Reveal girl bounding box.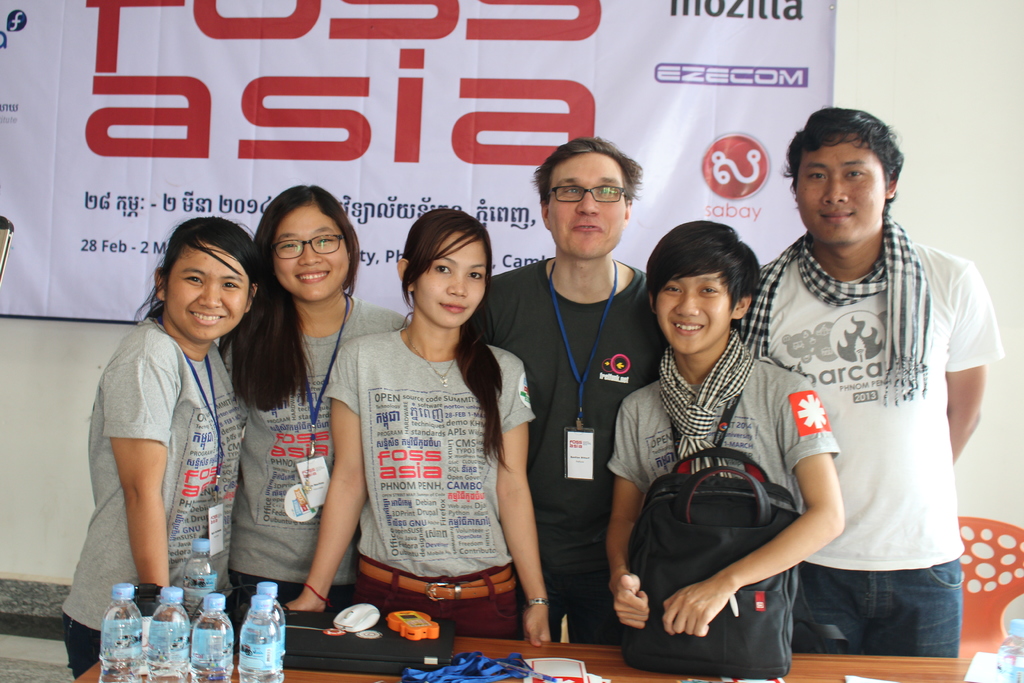
Revealed: [x1=223, y1=188, x2=410, y2=604].
